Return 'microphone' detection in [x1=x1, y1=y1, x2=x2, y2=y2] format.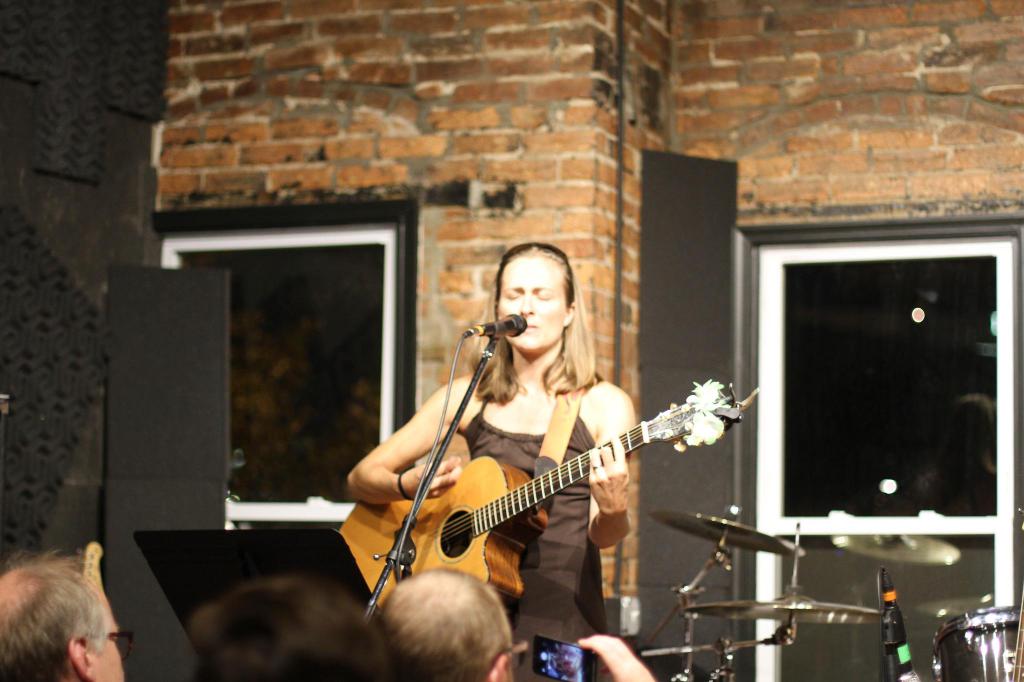
[x1=876, y1=571, x2=922, y2=681].
